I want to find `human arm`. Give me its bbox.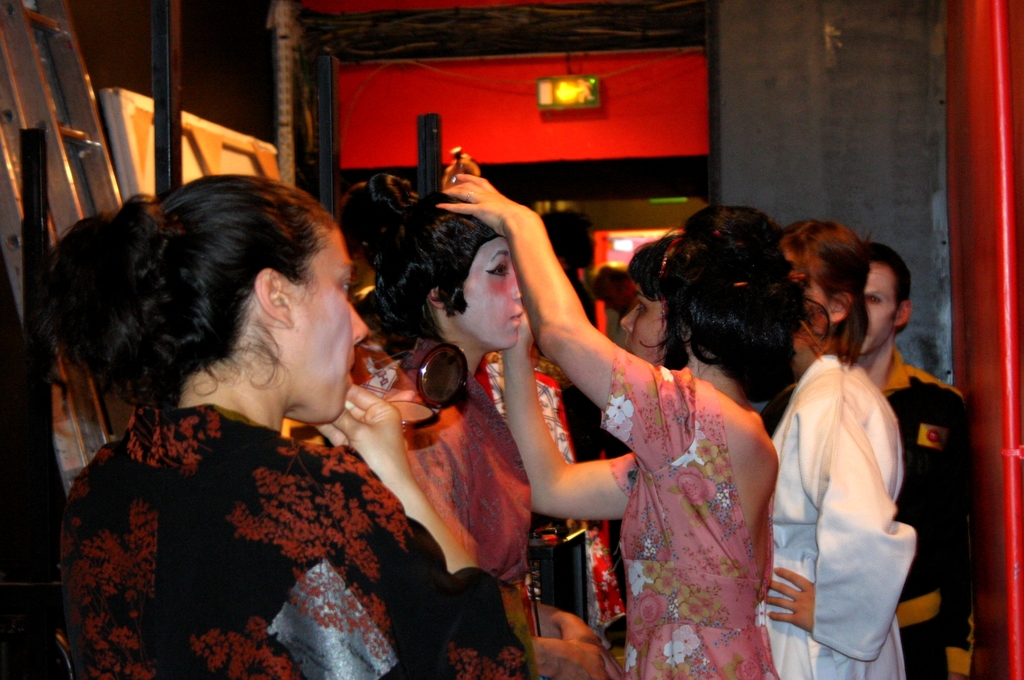
761/371/908/661.
